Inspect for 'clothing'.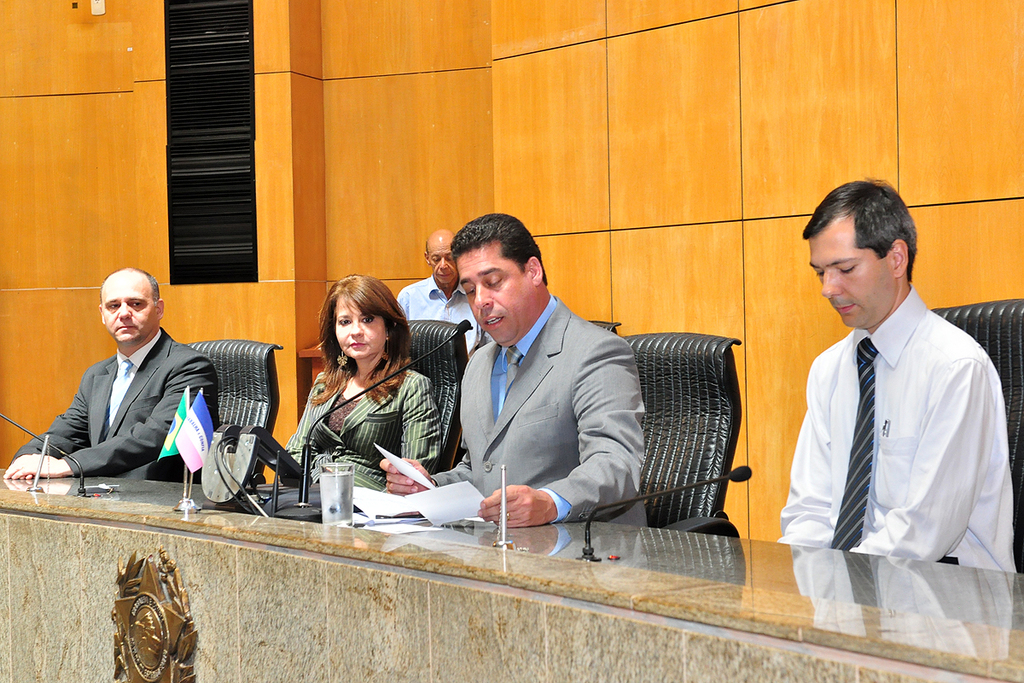
Inspection: 15,324,220,483.
